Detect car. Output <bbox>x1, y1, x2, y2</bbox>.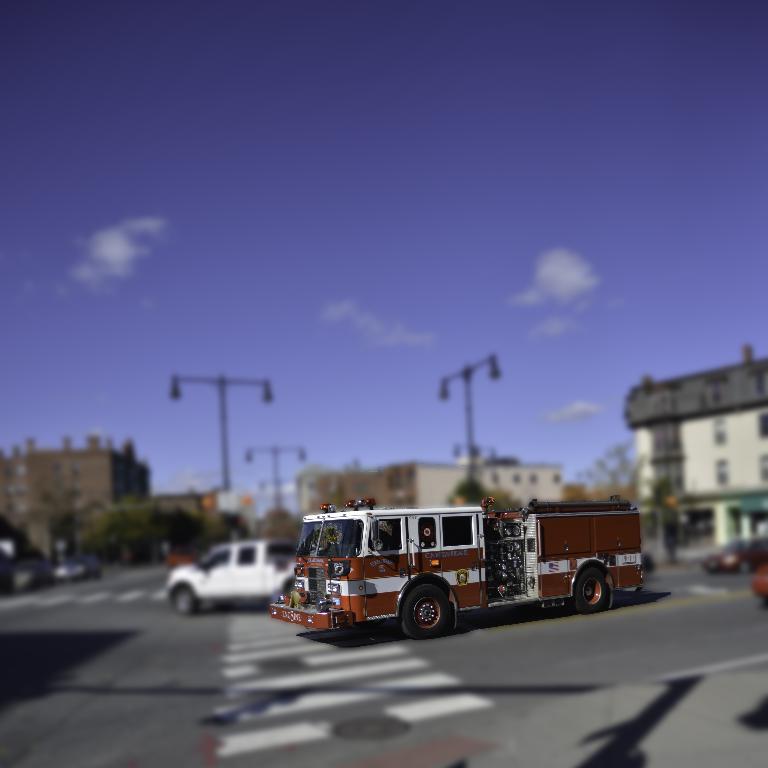
<bbox>705, 536, 767, 576</bbox>.
